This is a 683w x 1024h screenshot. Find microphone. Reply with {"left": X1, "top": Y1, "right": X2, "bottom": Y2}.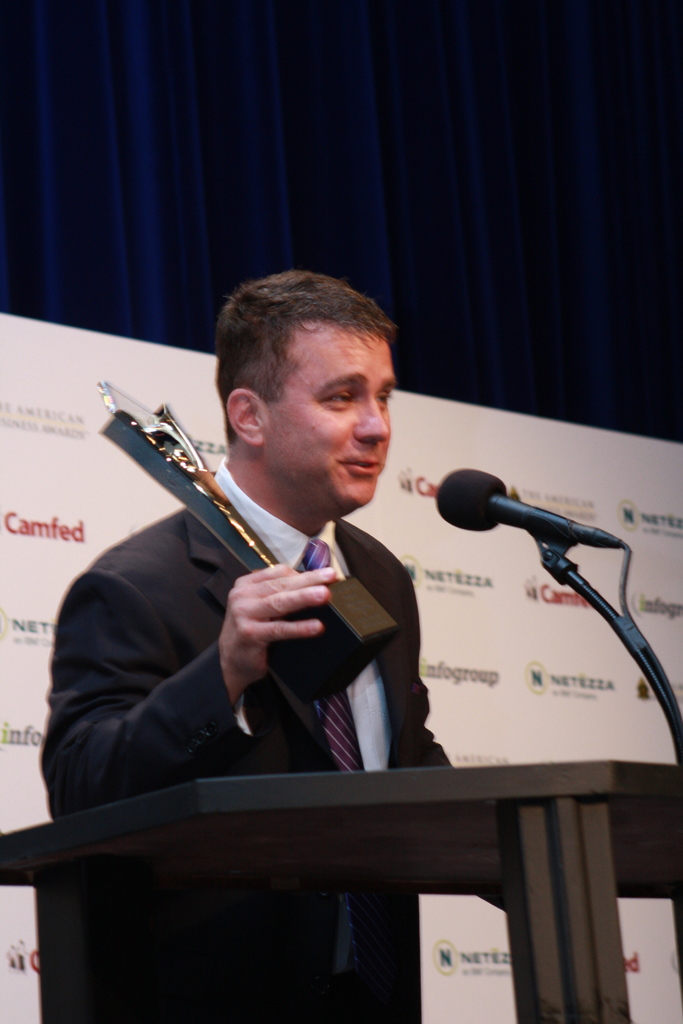
{"left": 435, "top": 464, "right": 648, "bottom": 649}.
